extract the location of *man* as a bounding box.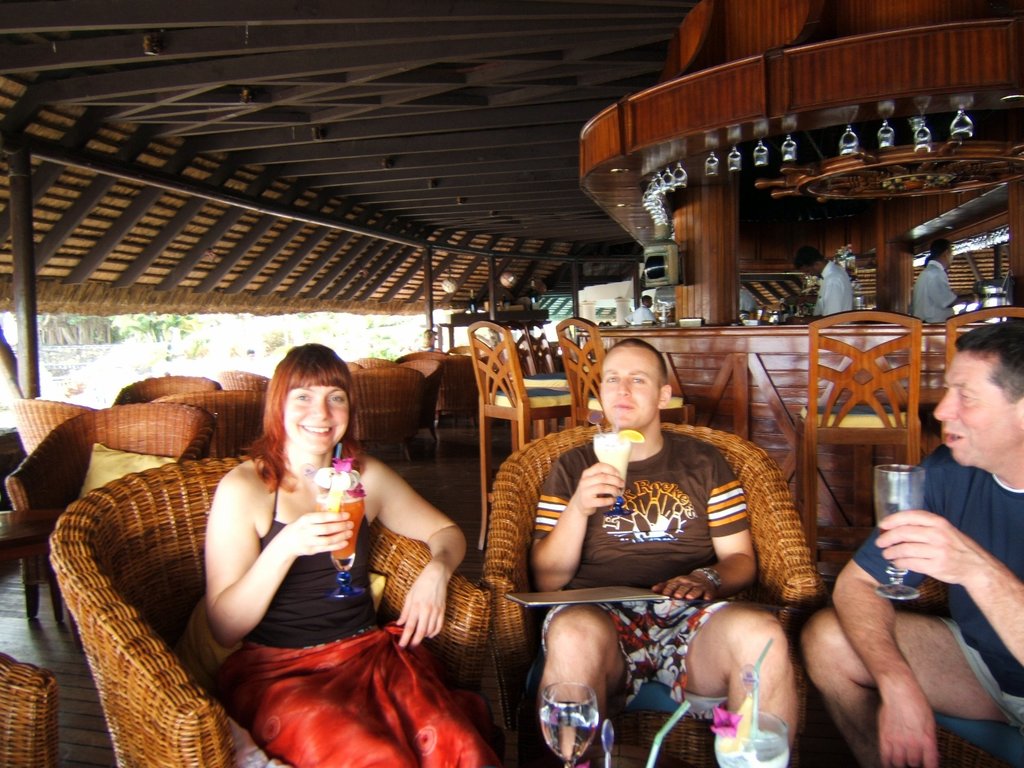
<bbox>807, 319, 1021, 750</bbox>.
